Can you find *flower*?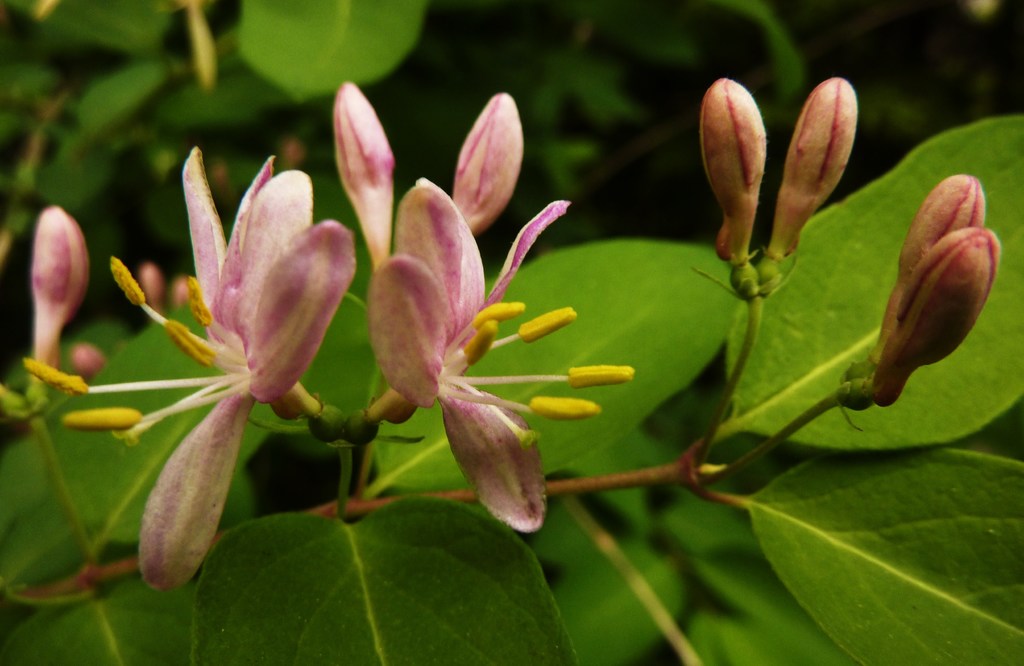
Yes, bounding box: x1=702, y1=73, x2=767, y2=257.
